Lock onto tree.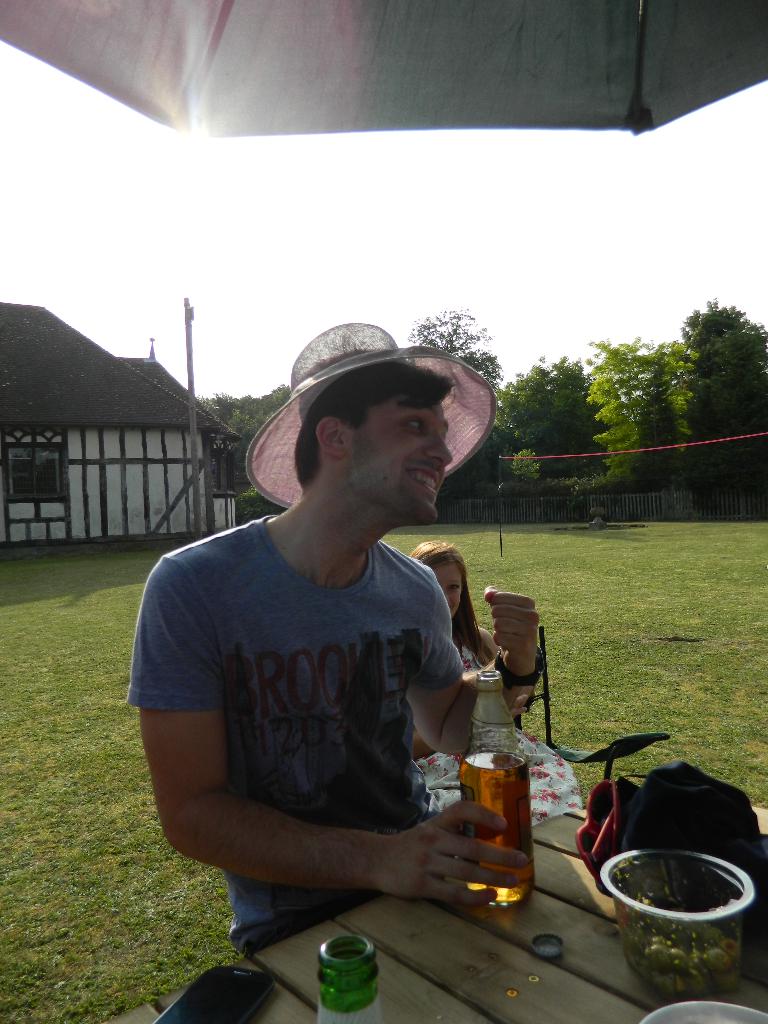
Locked: x1=658 y1=260 x2=751 y2=464.
